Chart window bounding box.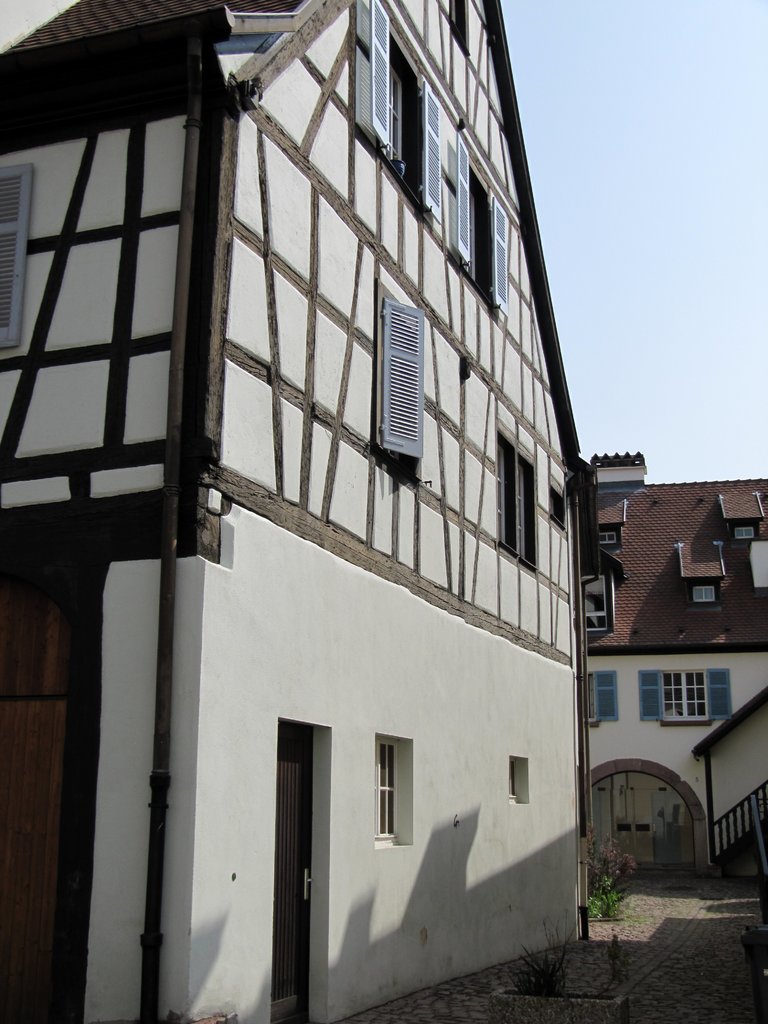
Charted: pyautogui.locateOnScreen(367, 19, 429, 195).
